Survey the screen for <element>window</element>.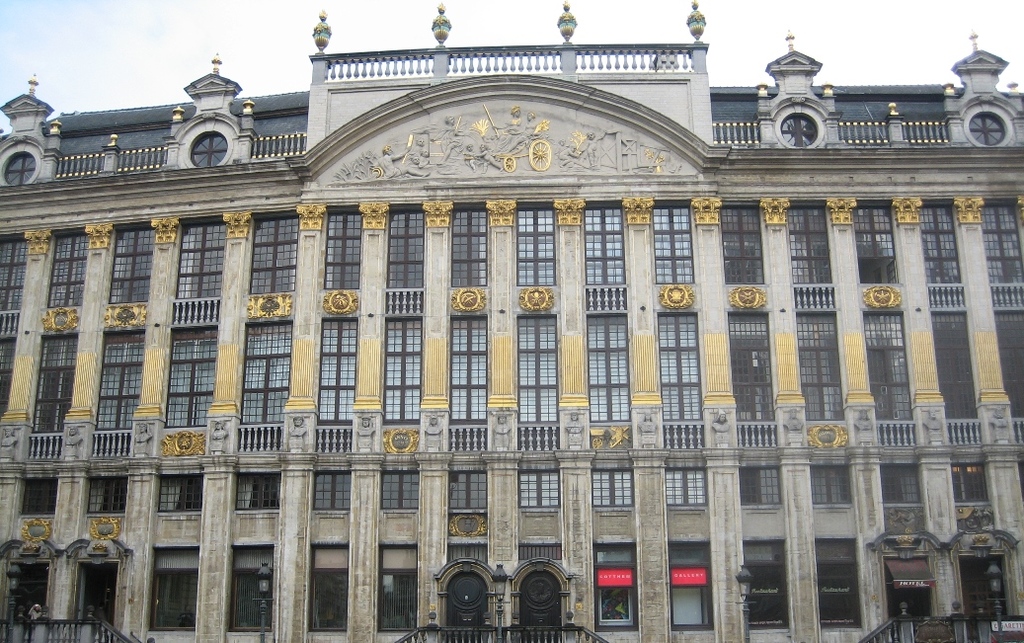
Survey found: region(313, 474, 352, 511).
